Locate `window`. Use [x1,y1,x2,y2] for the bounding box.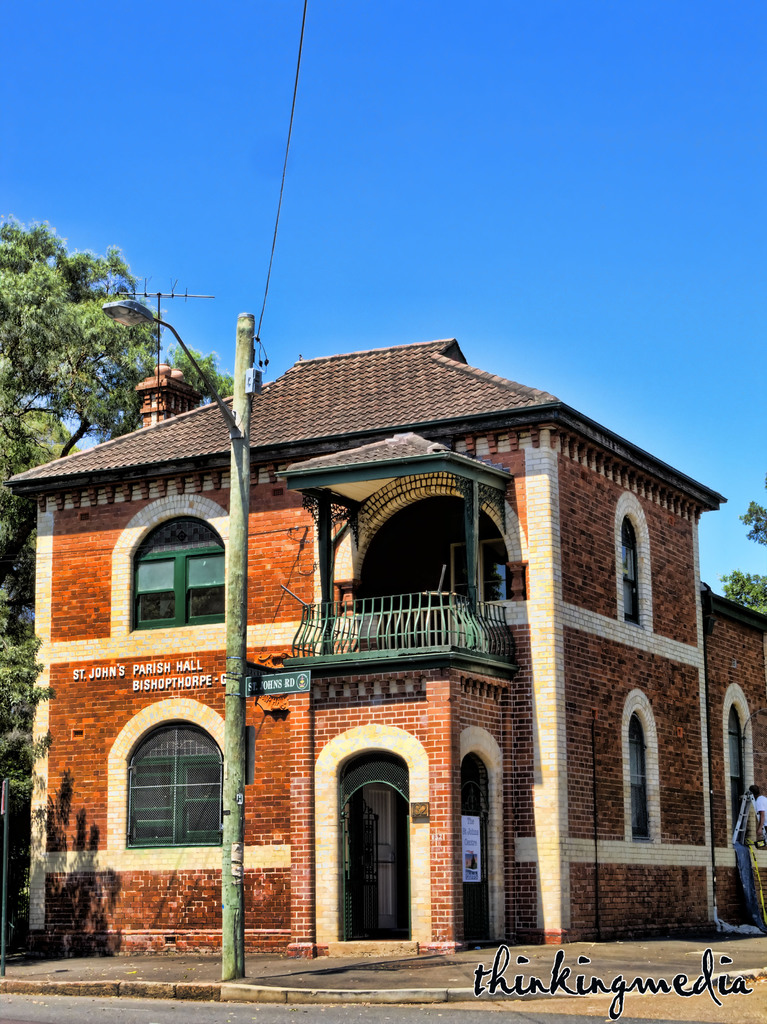
[727,703,753,844].
